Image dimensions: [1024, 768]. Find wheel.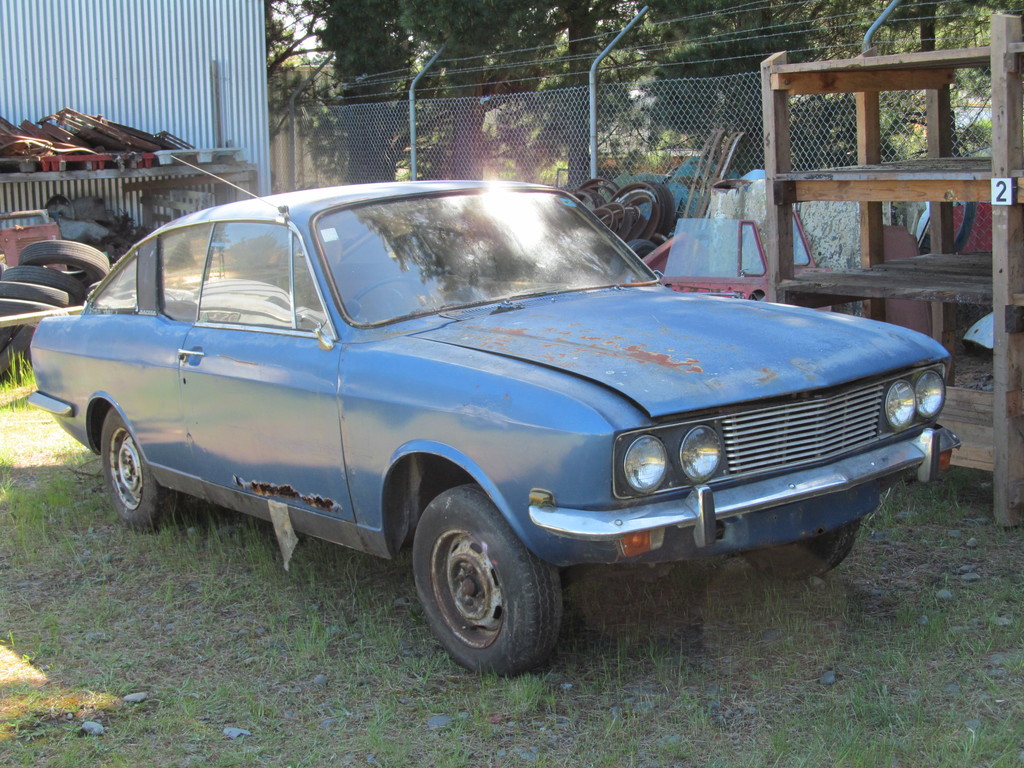
region(739, 519, 863, 584).
